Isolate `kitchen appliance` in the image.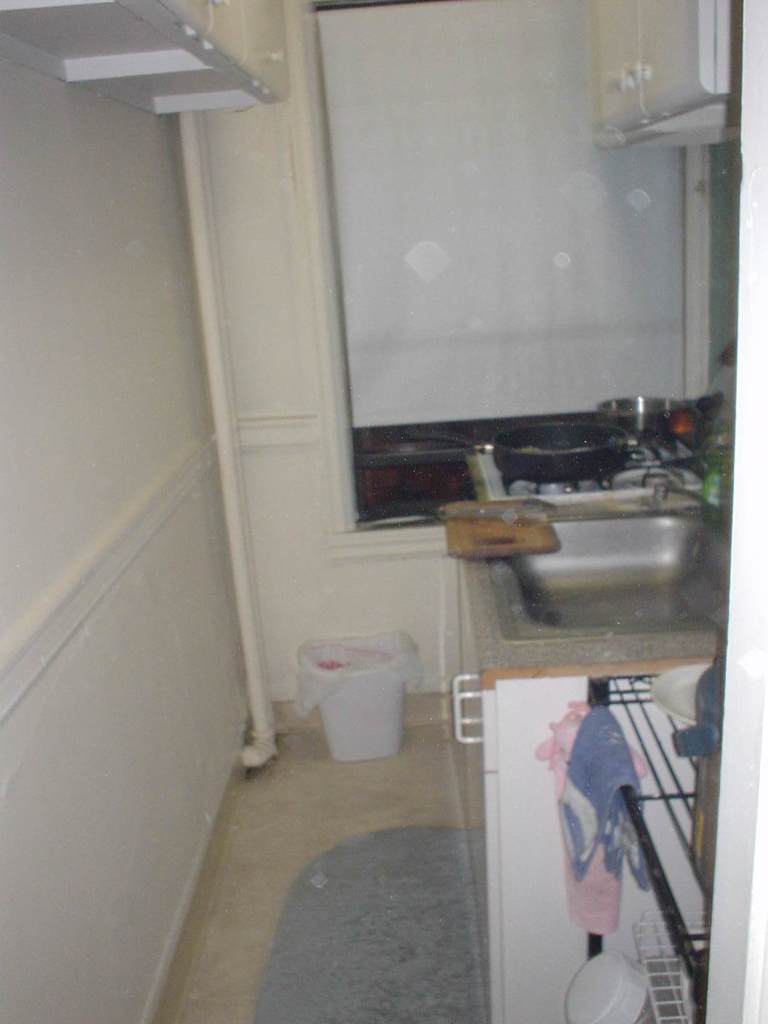
Isolated region: locate(288, 626, 419, 767).
